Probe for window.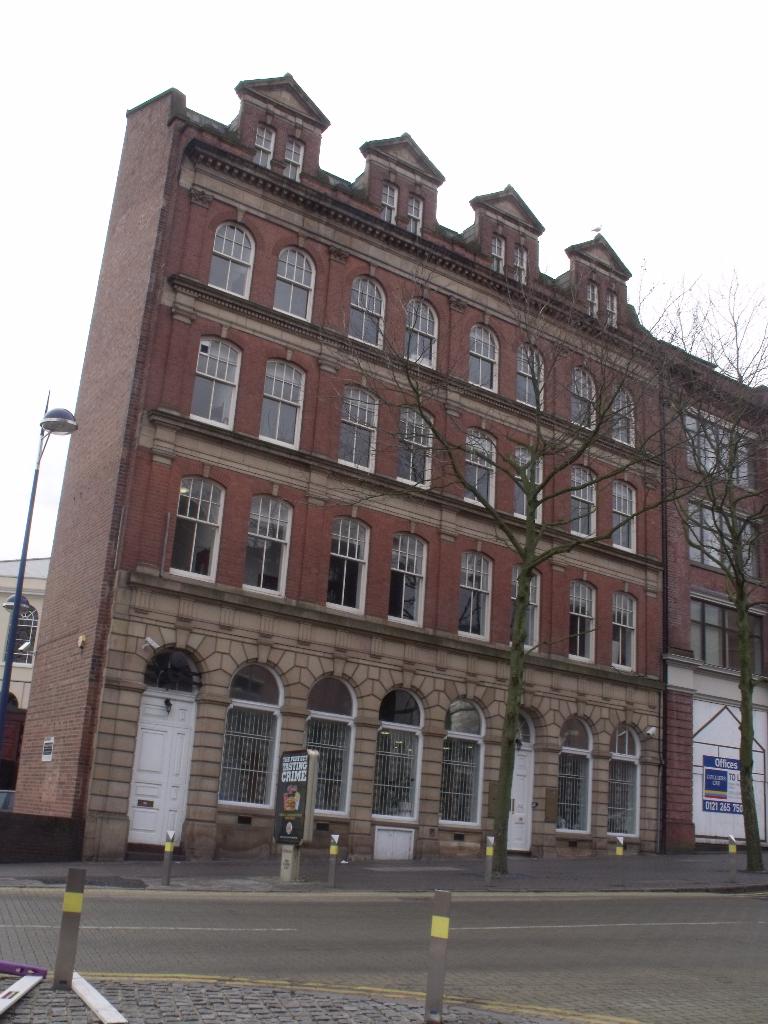
Probe result: left=256, top=362, right=305, bottom=452.
